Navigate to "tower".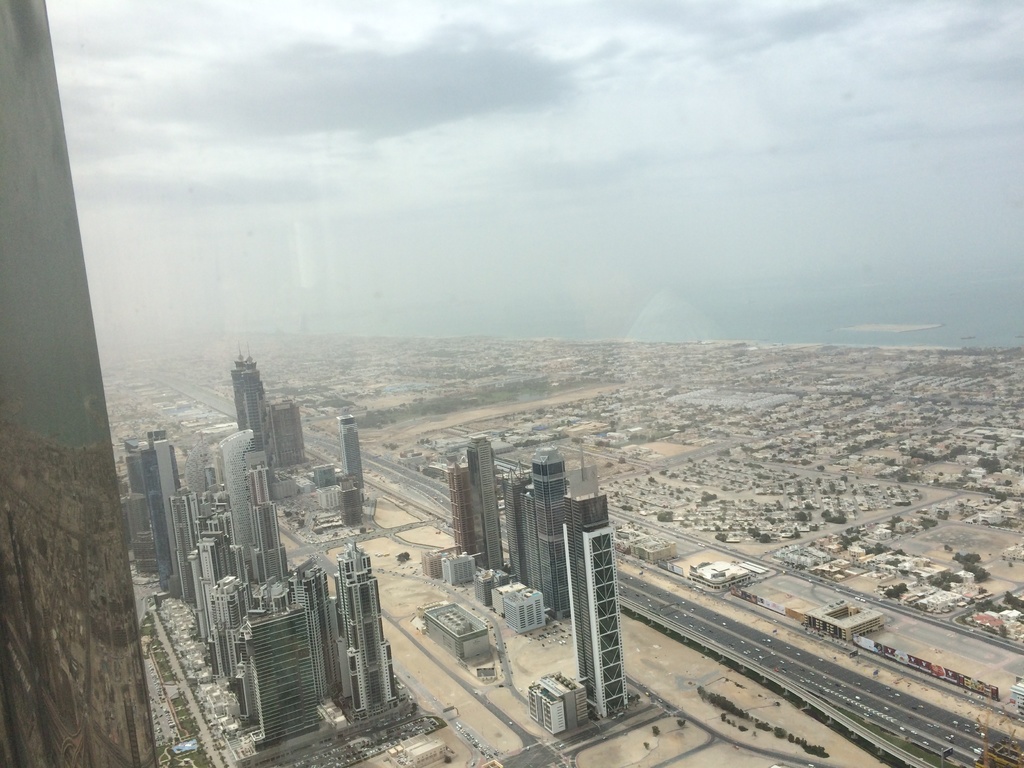
Navigation target: bbox(467, 436, 504, 566).
